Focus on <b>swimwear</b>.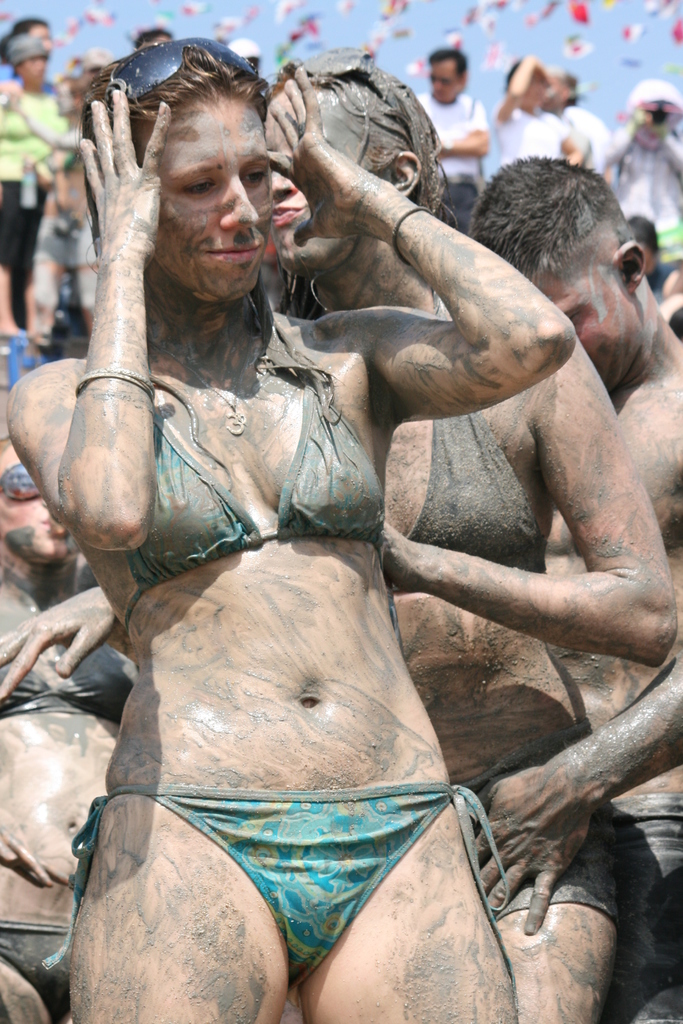
Focused at 117, 304, 391, 645.
